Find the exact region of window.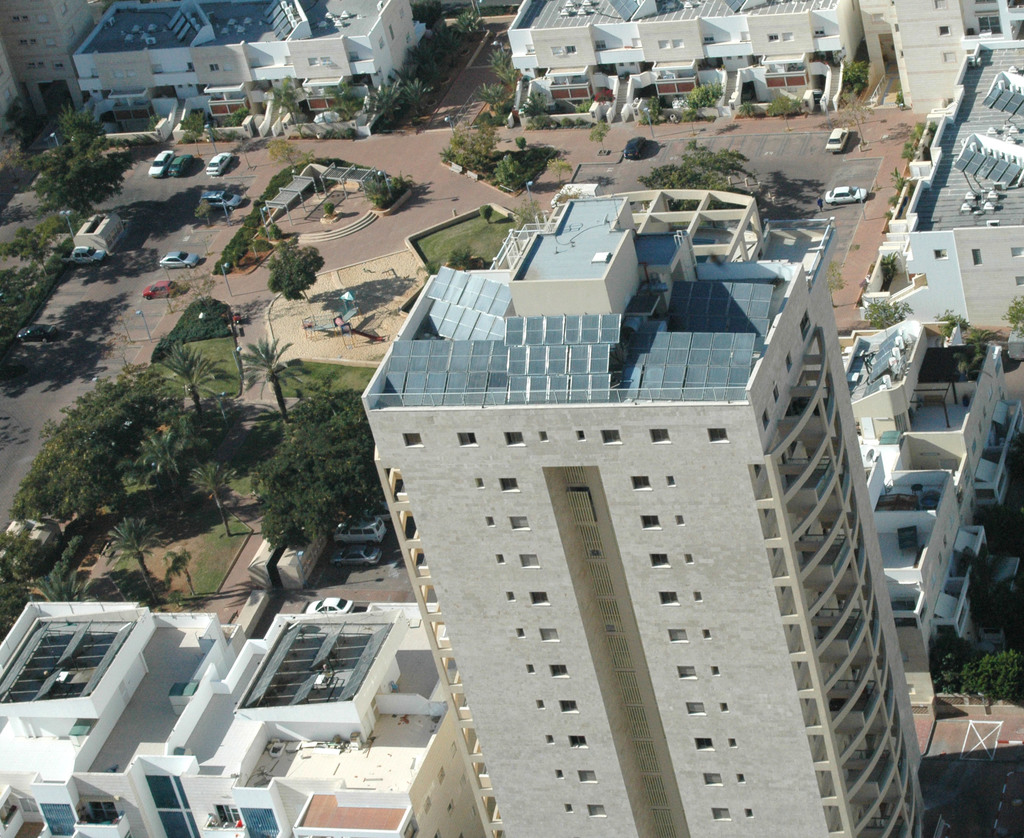
Exact region: 603 431 619 440.
